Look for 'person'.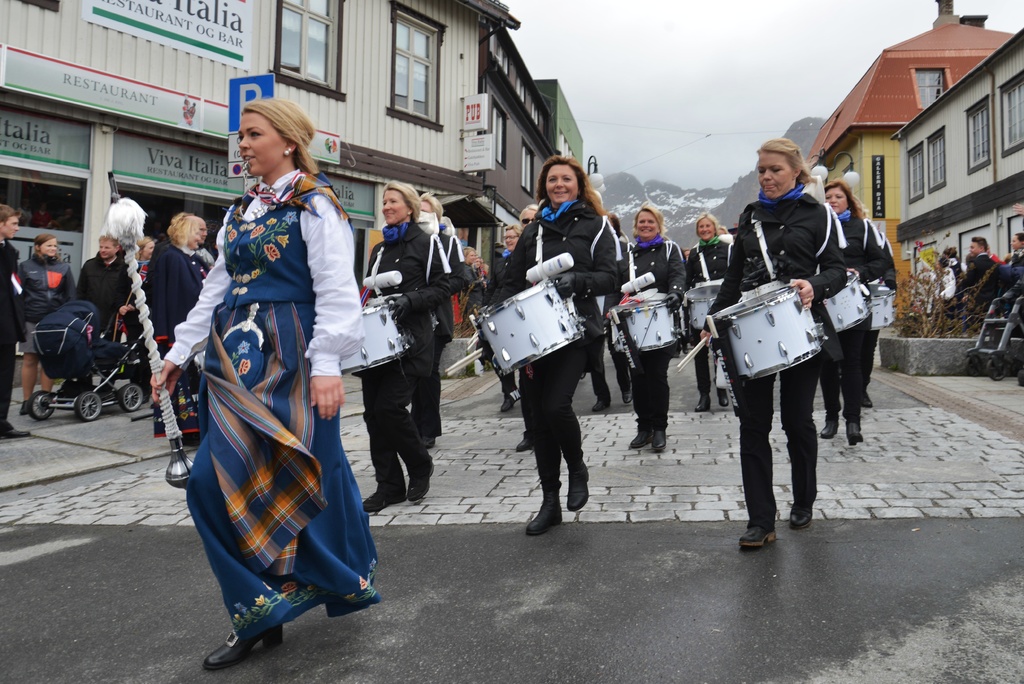
Found: box(19, 233, 72, 412).
